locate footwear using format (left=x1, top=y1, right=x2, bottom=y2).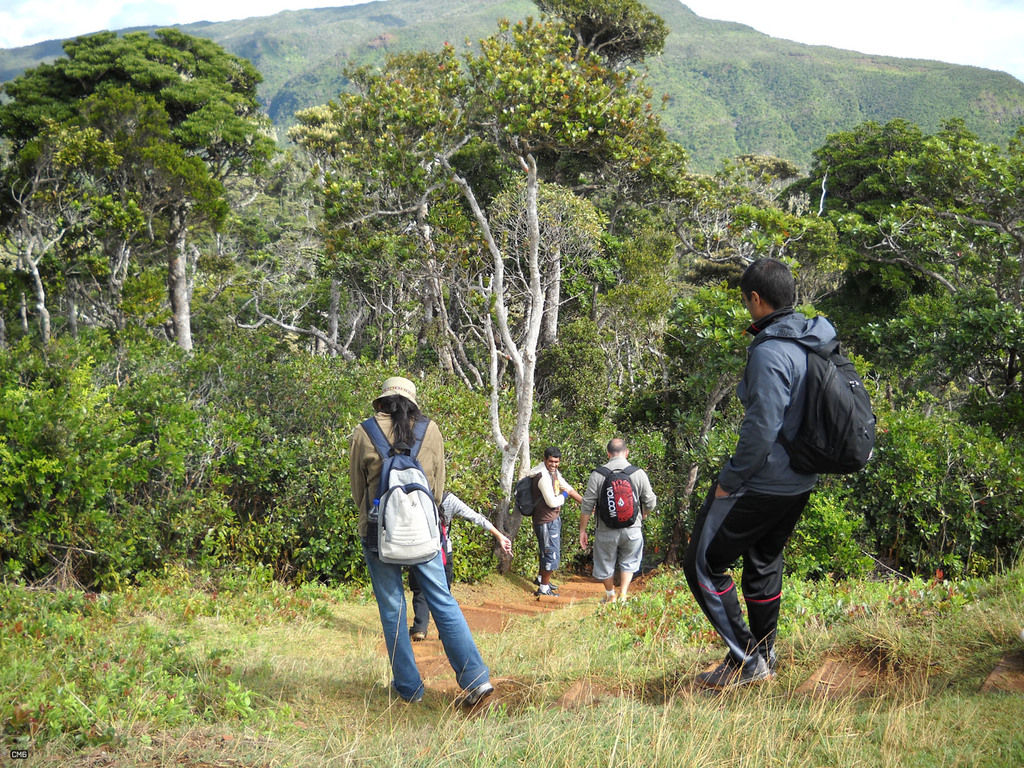
(left=396, top=682, right=422, bottom=700).
